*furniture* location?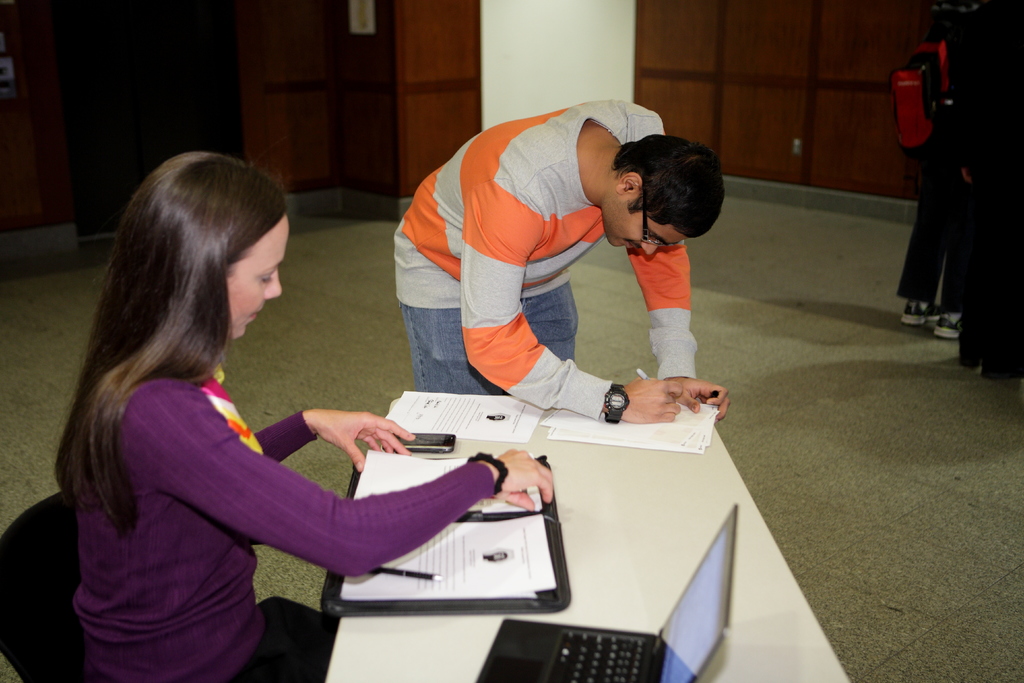
l=318, t=407, r=851, b=682
